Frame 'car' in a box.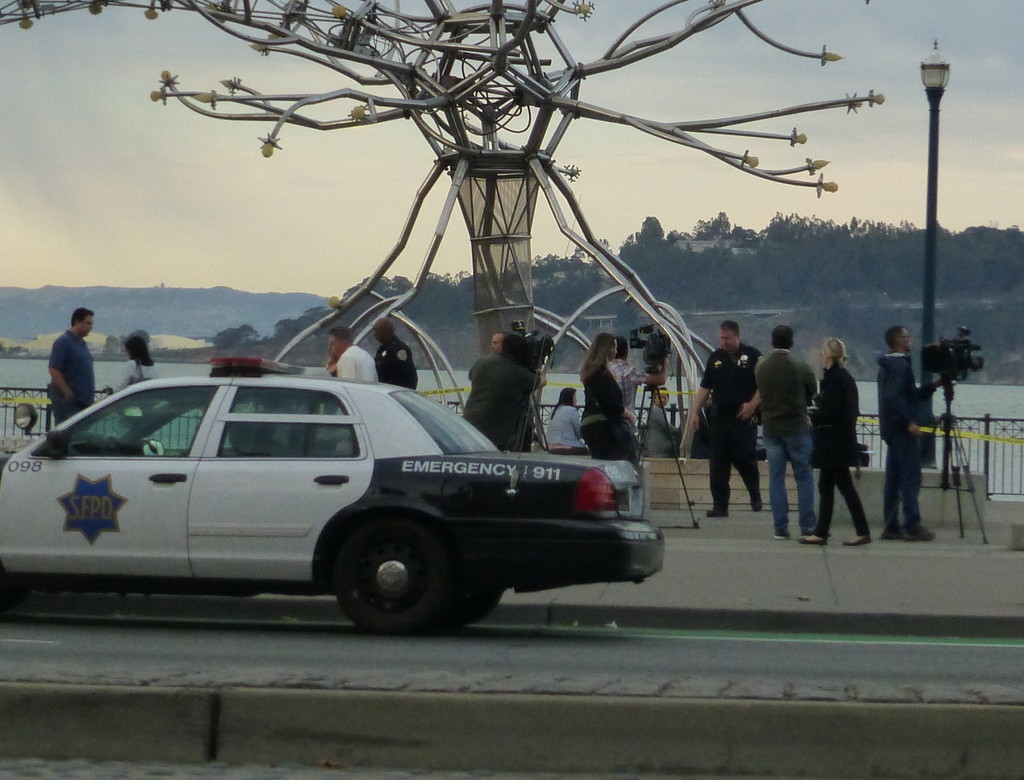
select_region(0, 350, 666, 633).
